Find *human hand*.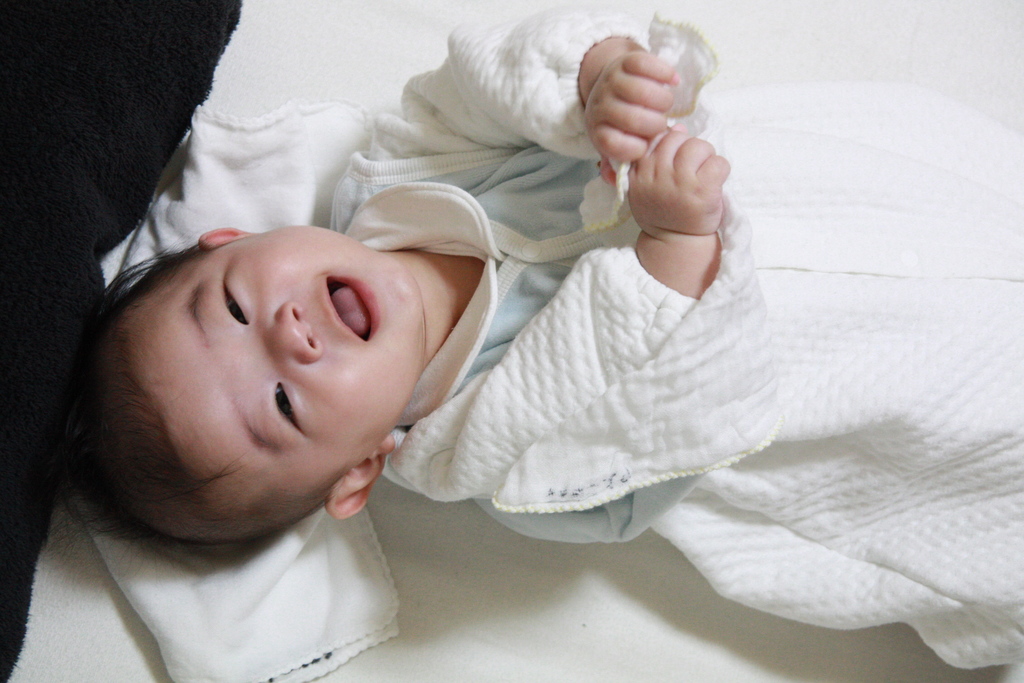
pyautogui.locateOnScreen(617, 109, 747, 263).
